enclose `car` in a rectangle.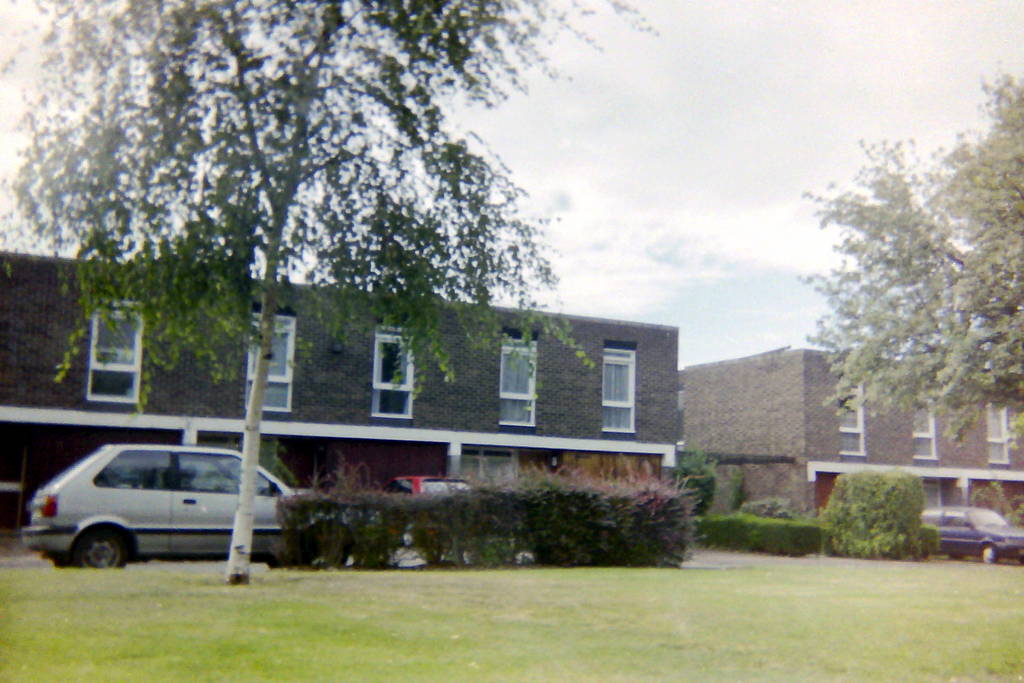
378, 475, 479, 545.
